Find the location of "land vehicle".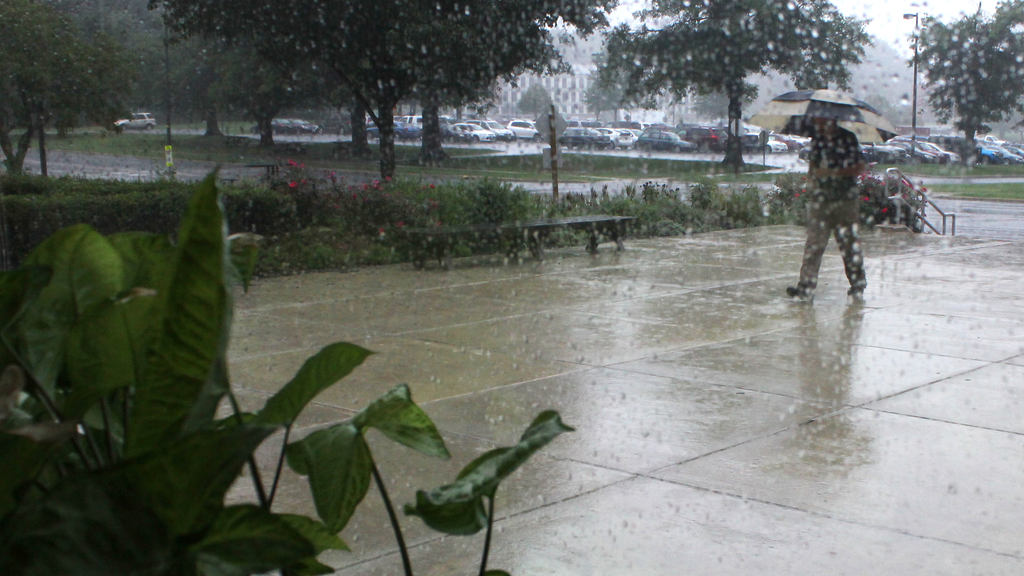
Location: 312,112,353,136.
